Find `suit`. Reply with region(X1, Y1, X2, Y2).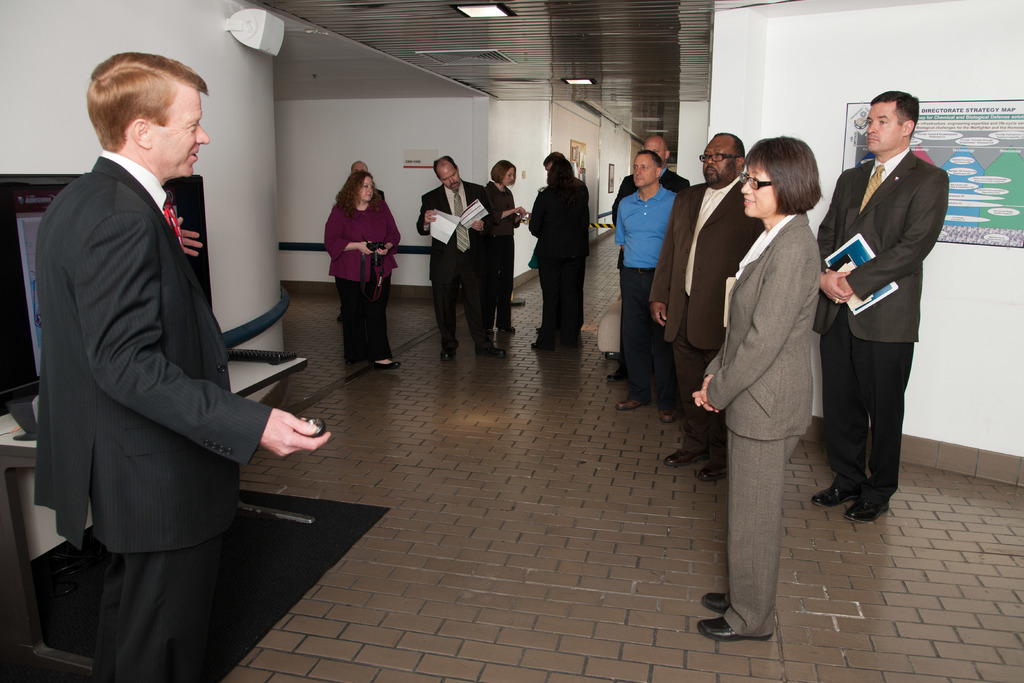
region(812, 147, 948, 504).
